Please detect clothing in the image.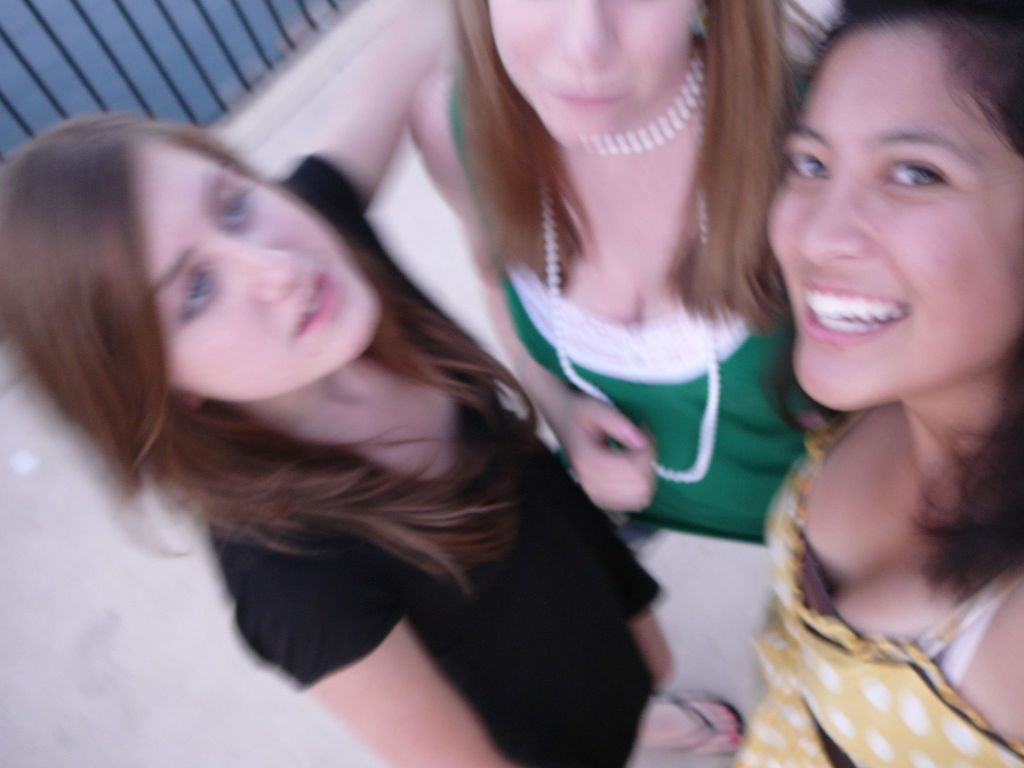
Rect(732, 262, 1023, 767).
